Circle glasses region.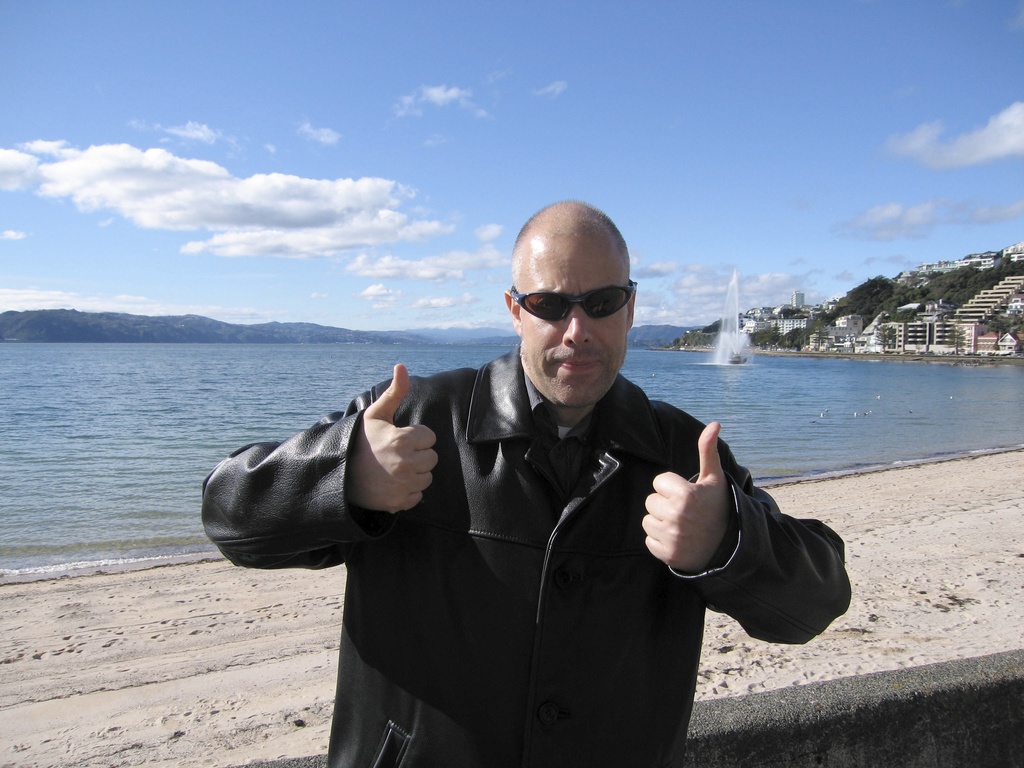
Region: [508,280,637,322].
